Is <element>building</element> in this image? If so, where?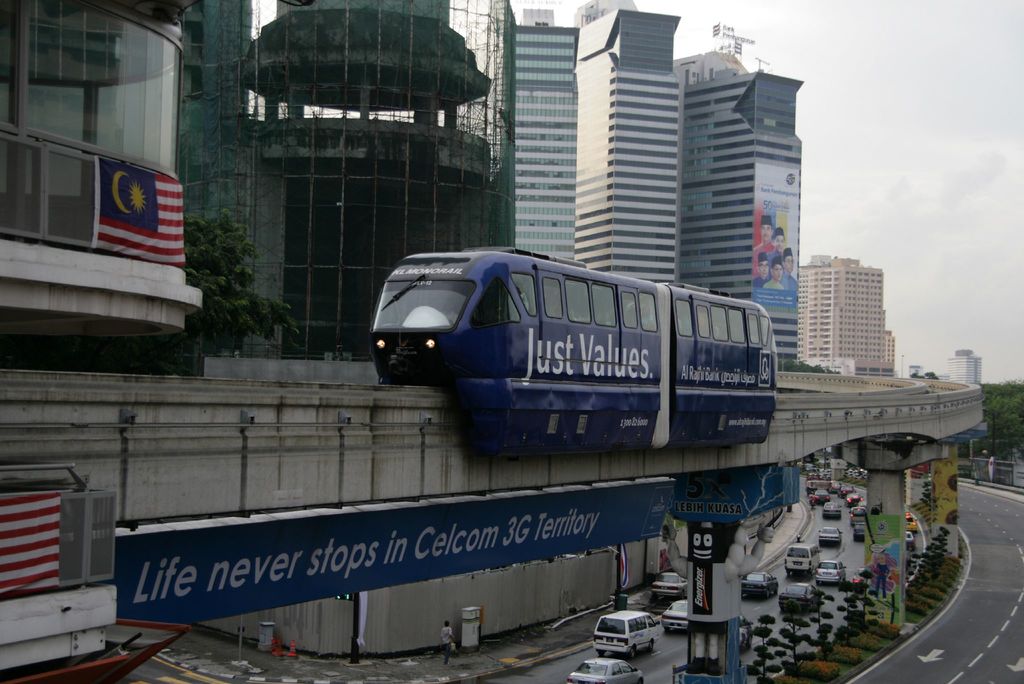
Yes, at locate(945, 350, 985, 384).
